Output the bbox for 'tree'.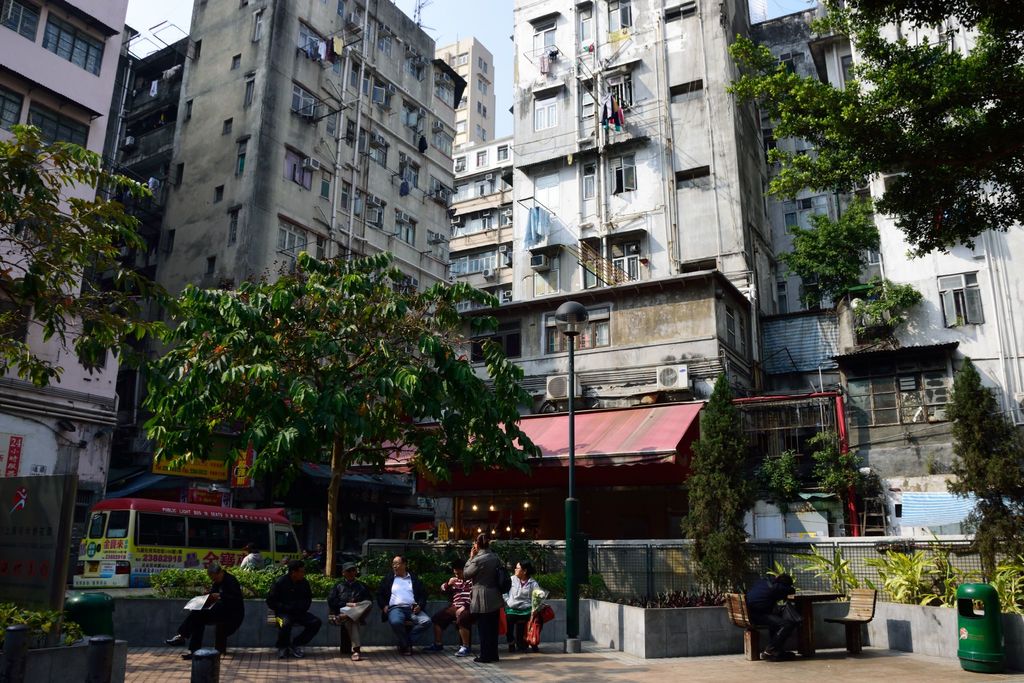
x1=683, y1=365, x2=753, y2=599.
